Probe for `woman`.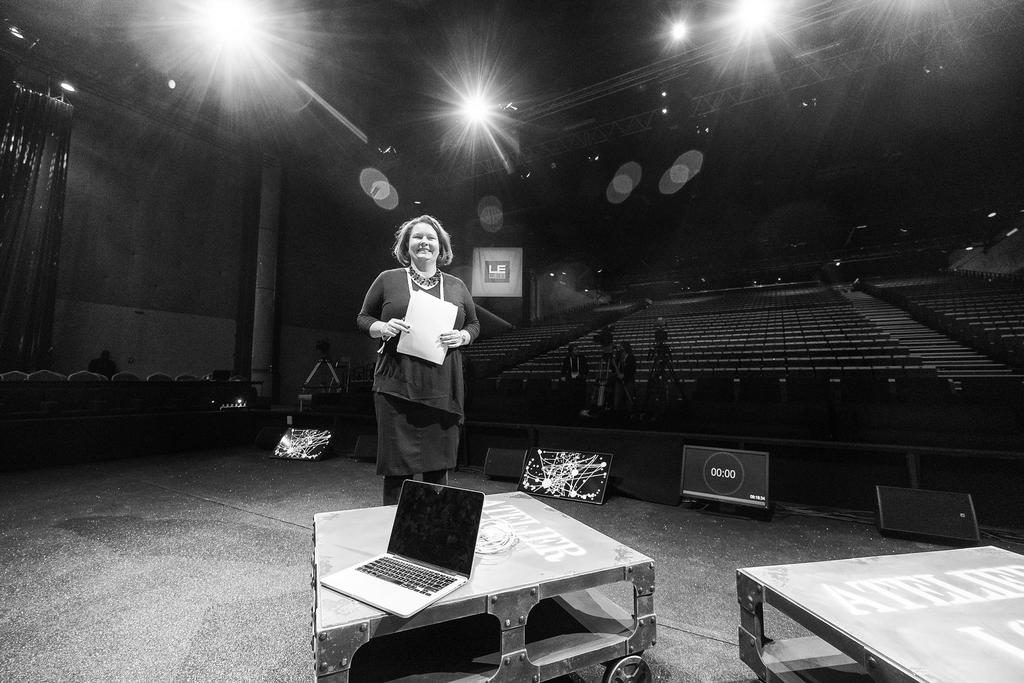
Probe result: BBox(609, 341, 635, 406).
